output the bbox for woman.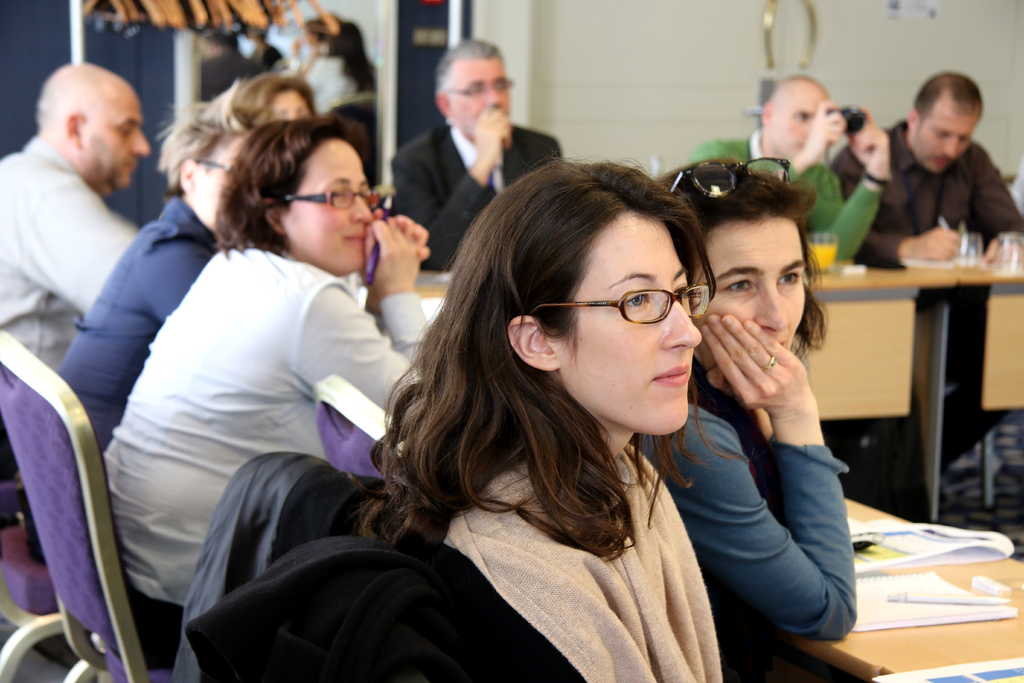
53/95/260/450.
